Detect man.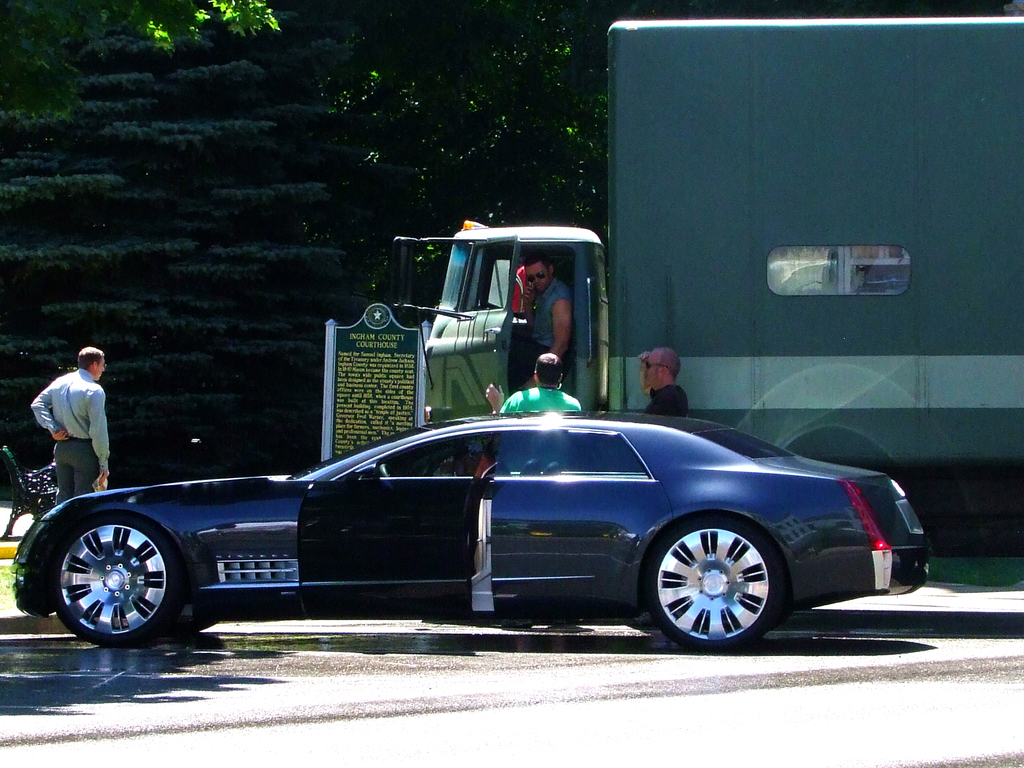
Detected at 27 342 111 506.
